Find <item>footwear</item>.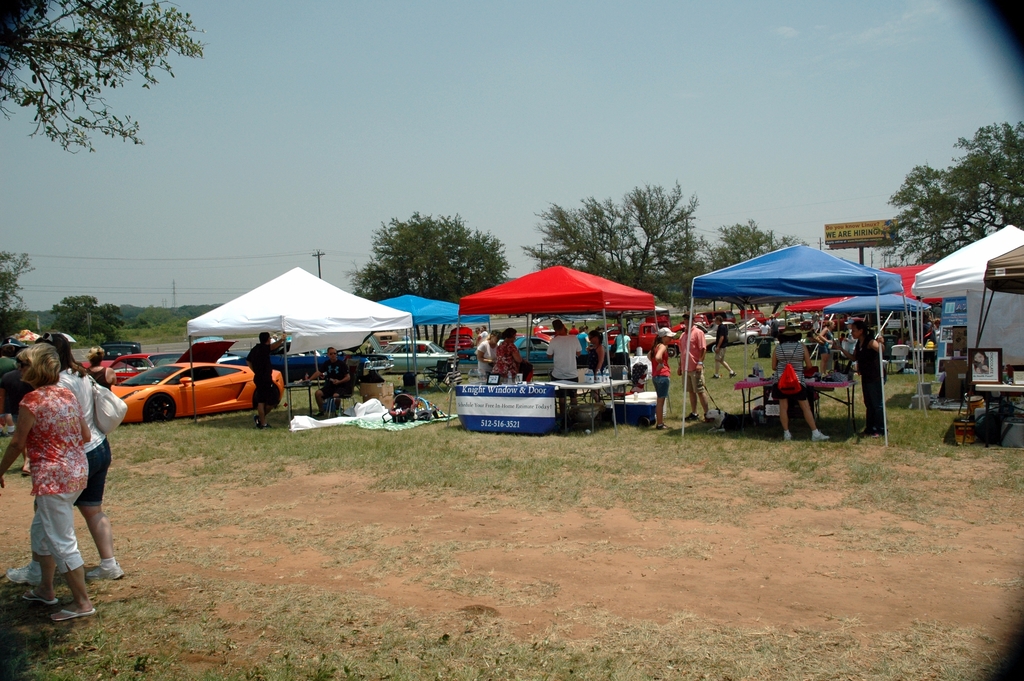
region(859, 429, 872, 436).
